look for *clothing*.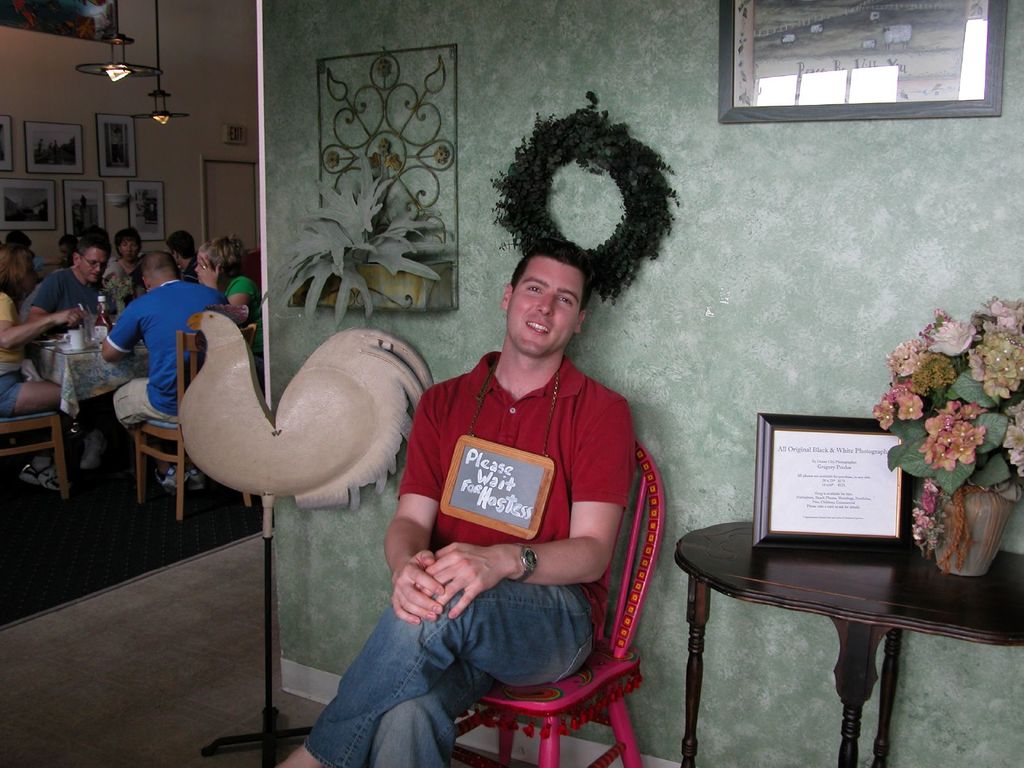
Found: {"left": 385, "top": 292, "right": 657, "bottom": 754}.
